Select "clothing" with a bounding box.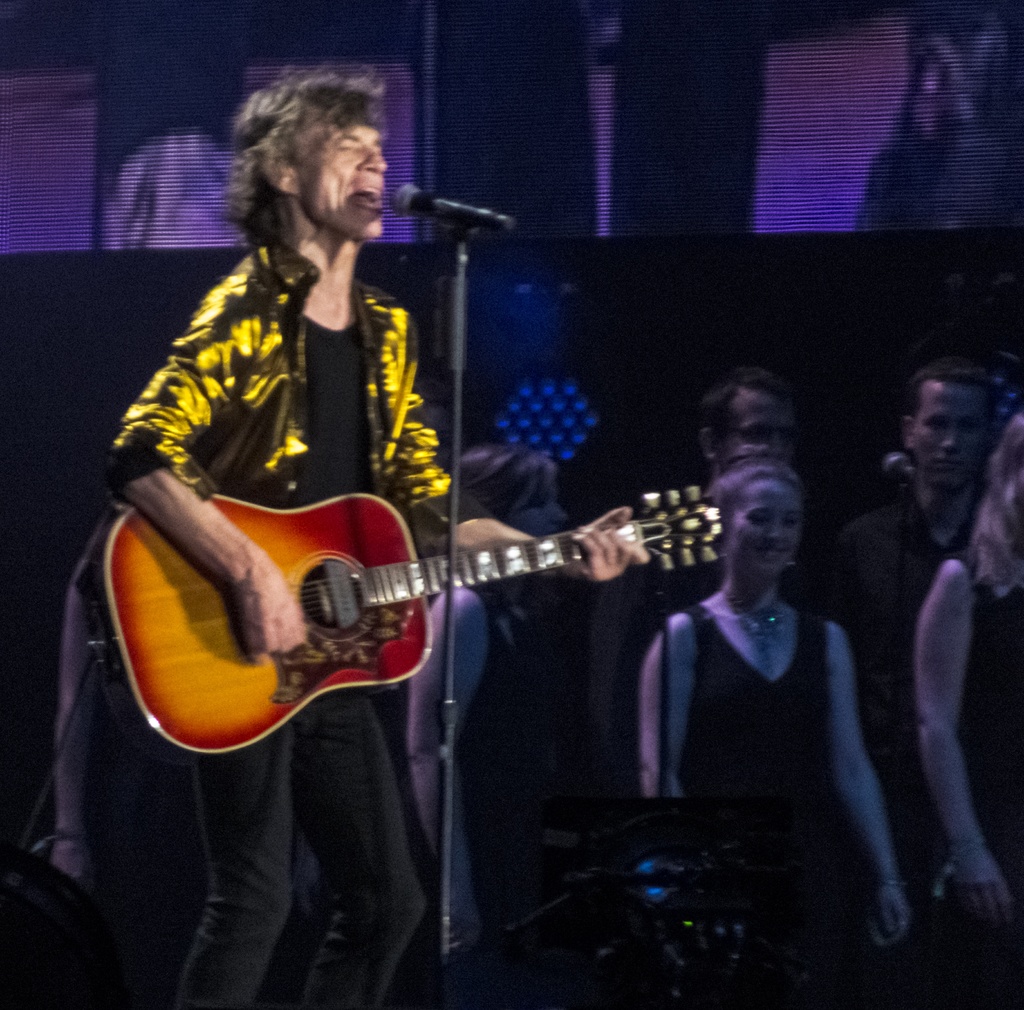
x1=102 y1=241 x2=488 y2=997.
